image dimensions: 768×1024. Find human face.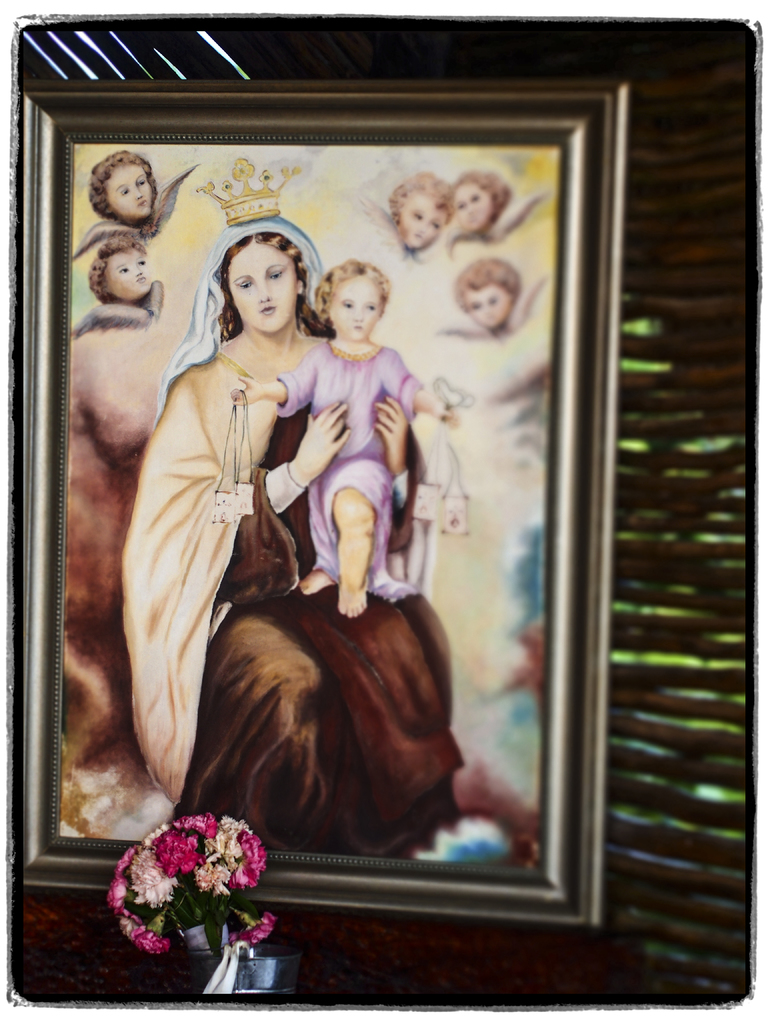
bbox=[104, 251, 153, 296].
